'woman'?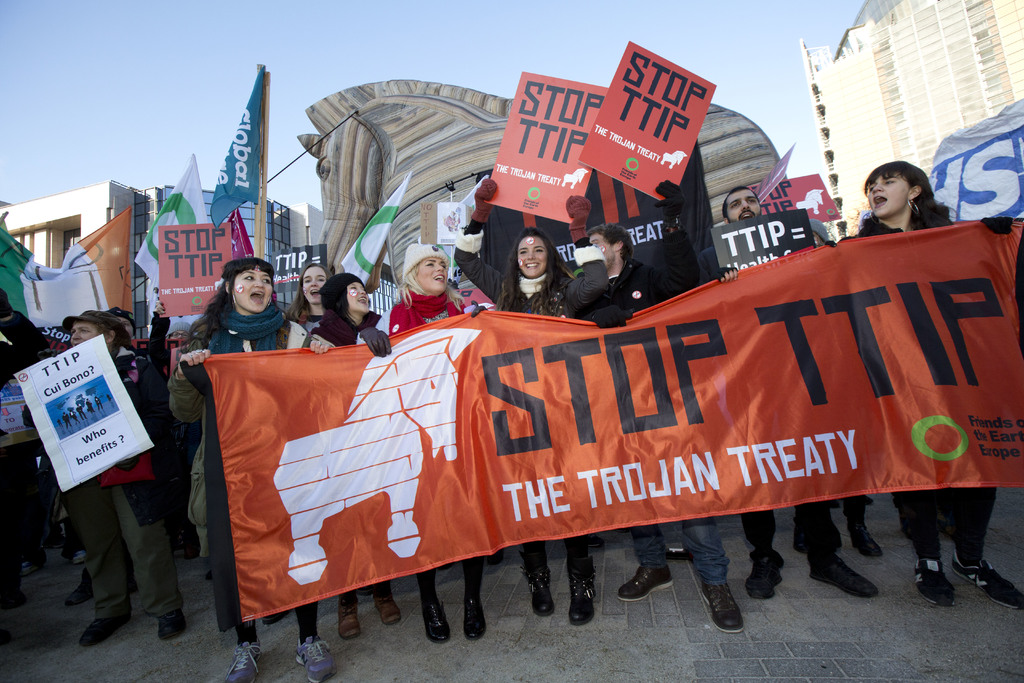
<region>164, 255, 329, 682</region>
